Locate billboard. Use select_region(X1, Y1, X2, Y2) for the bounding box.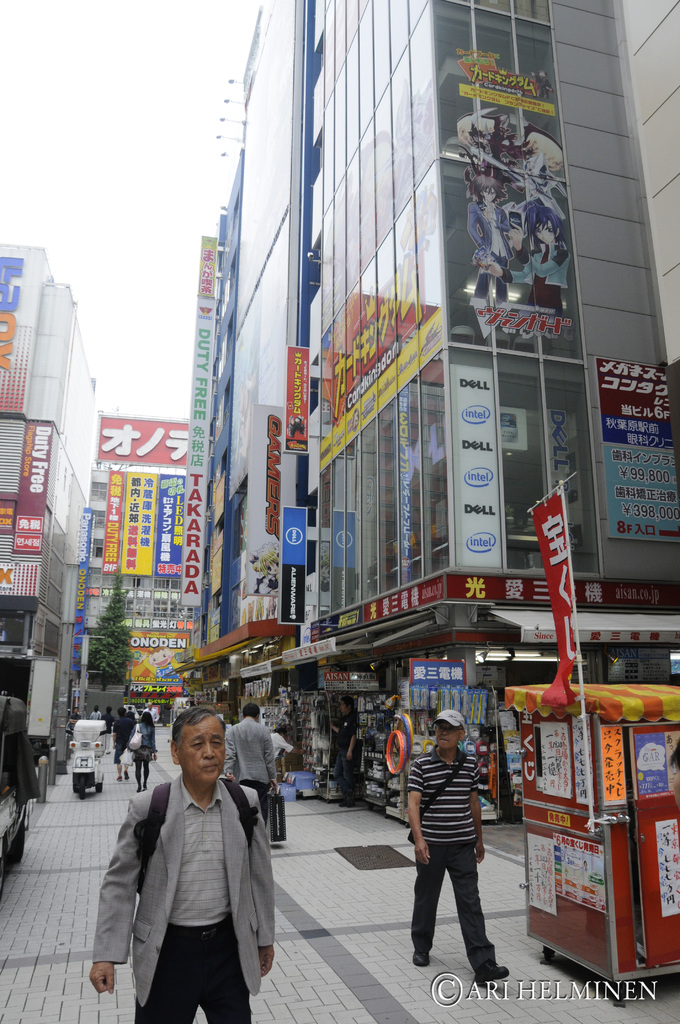
select_region(444, 351, 505, 579).
